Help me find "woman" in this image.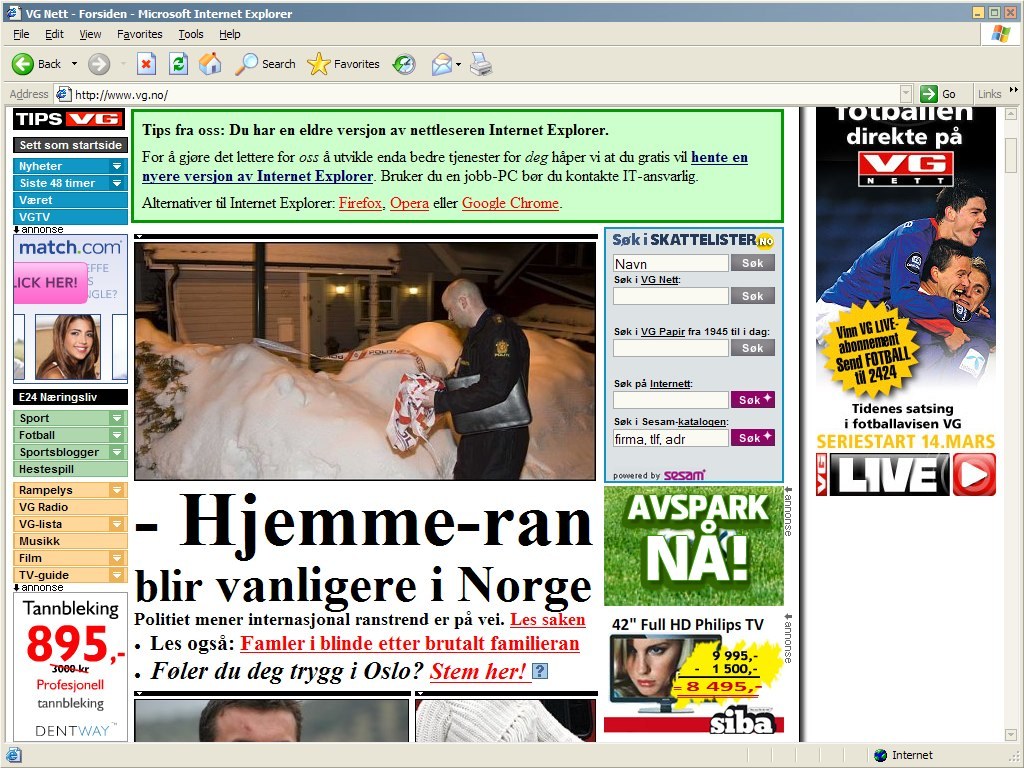
Found it: 614,637,698,698.
